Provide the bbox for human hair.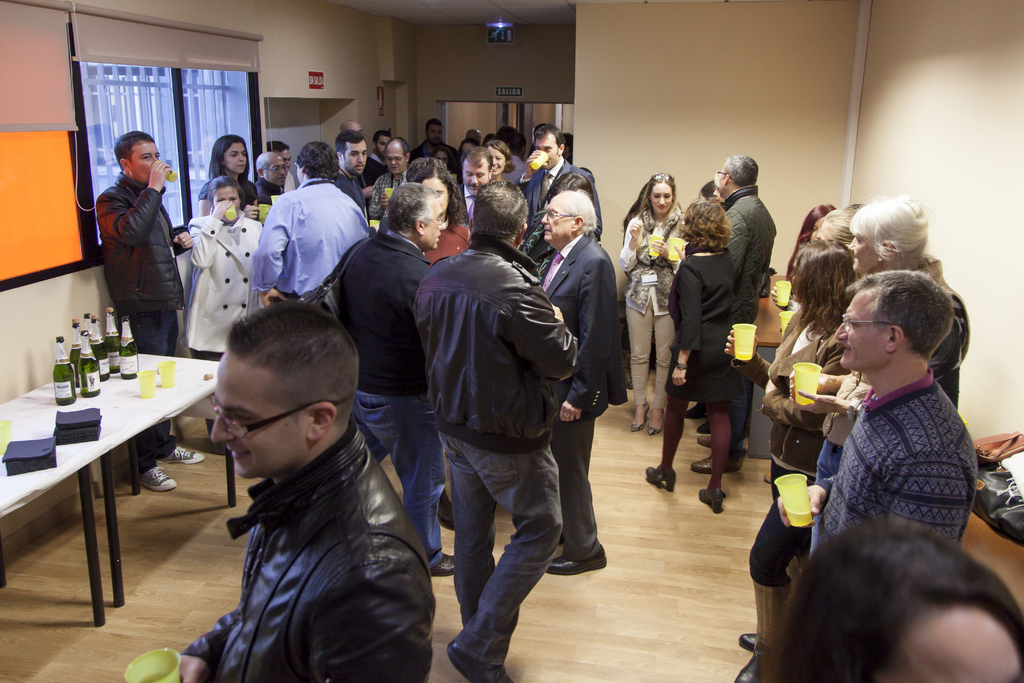
pyautogui.locateOnScreen(792, 243, 856, 341).
